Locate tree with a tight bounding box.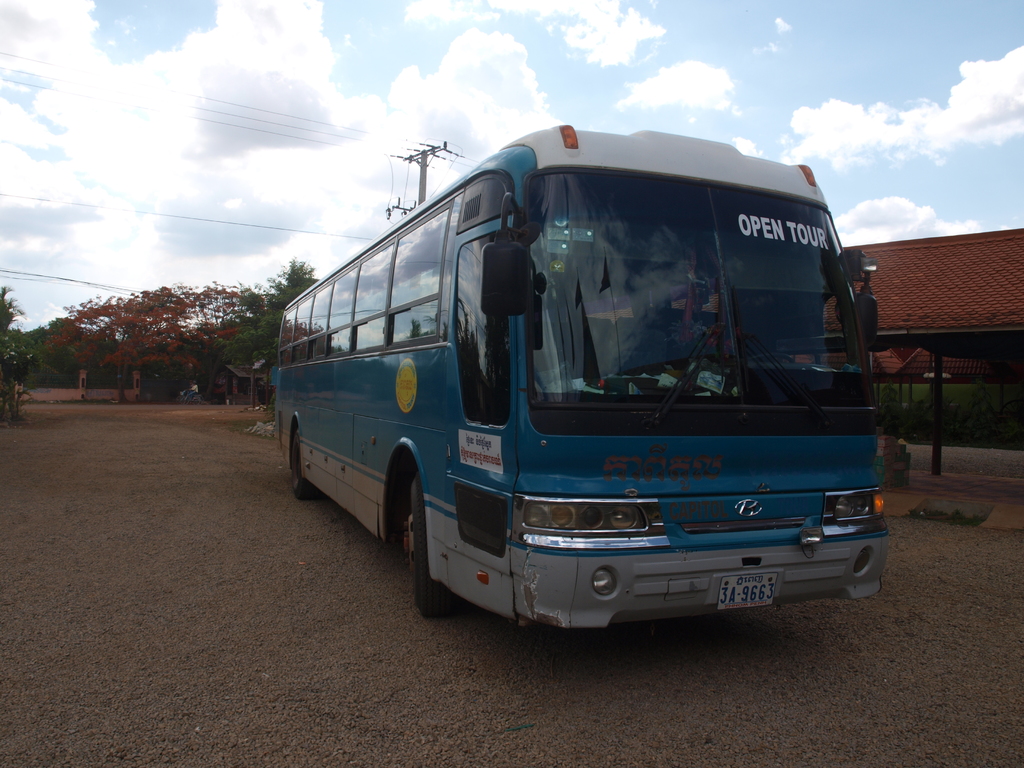
0/282/28/404.
